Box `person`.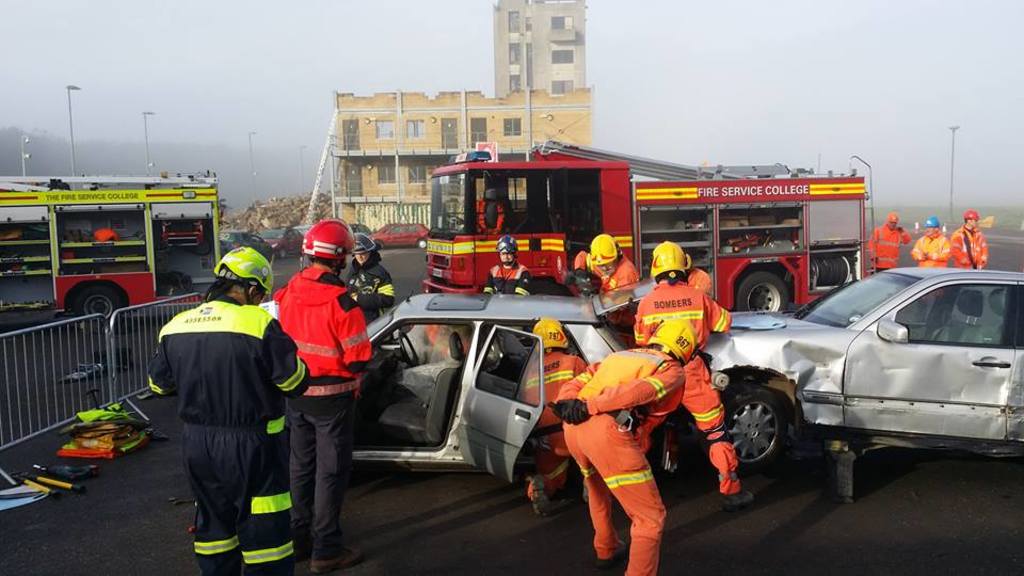
BBox(559, 240, 629, 299).
